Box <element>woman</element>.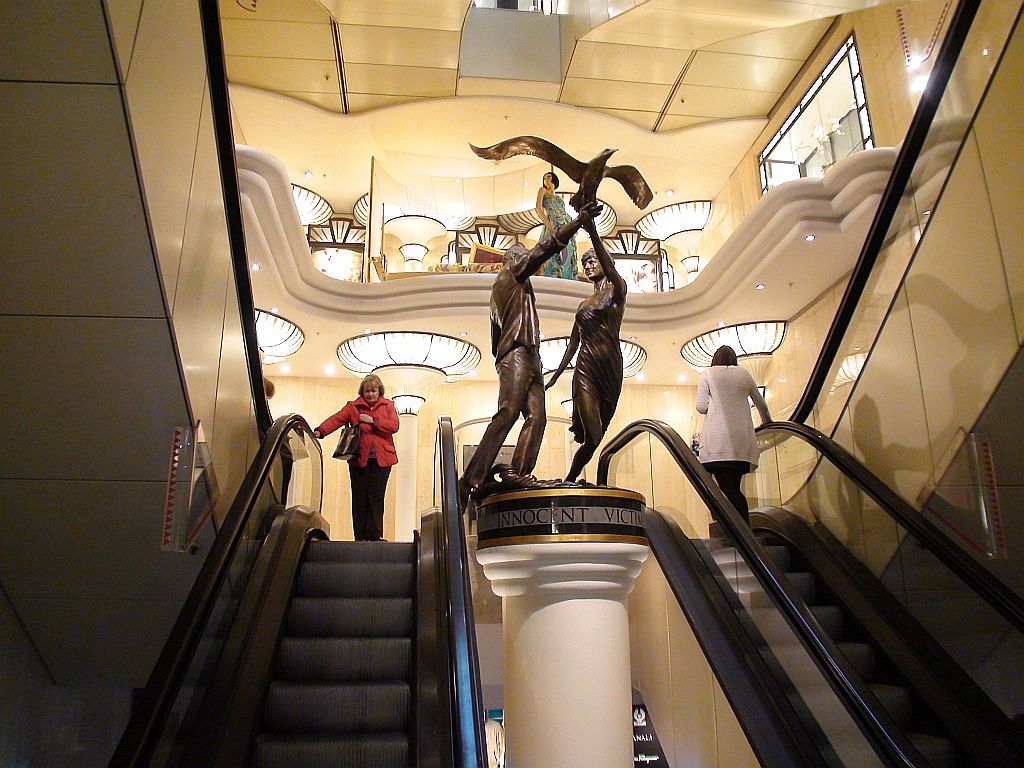
rect(311, 372, 399, 541).
